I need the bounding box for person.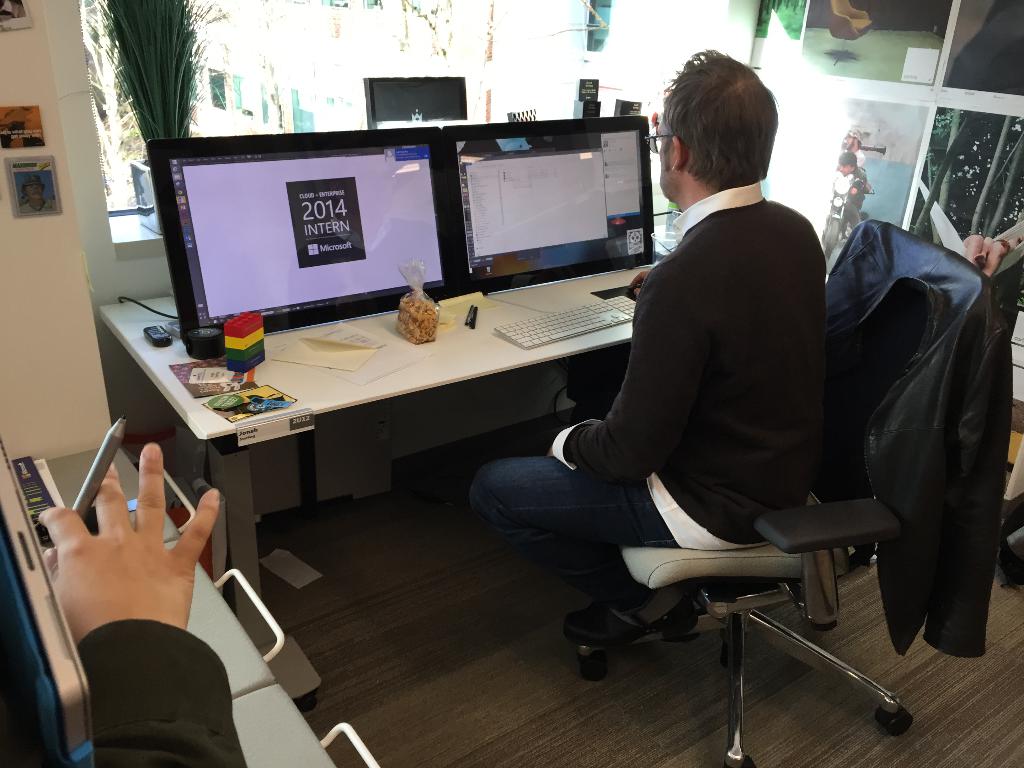
Here it is: crop(47, 439, 246, 767).
